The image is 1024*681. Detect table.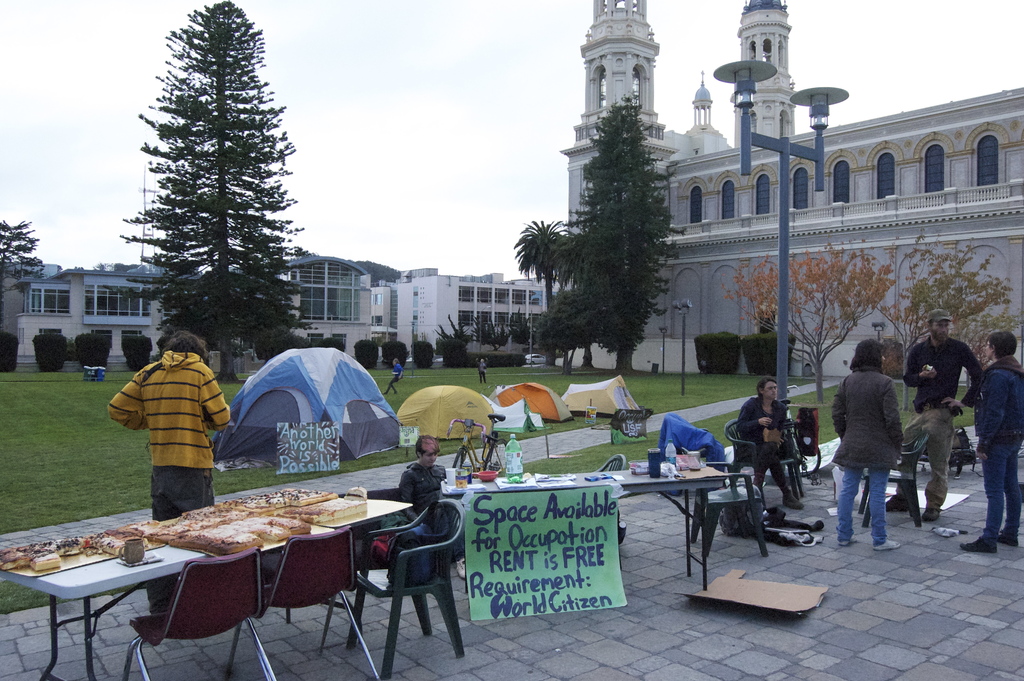
Detection: crop(22, 500, 460, 663).
